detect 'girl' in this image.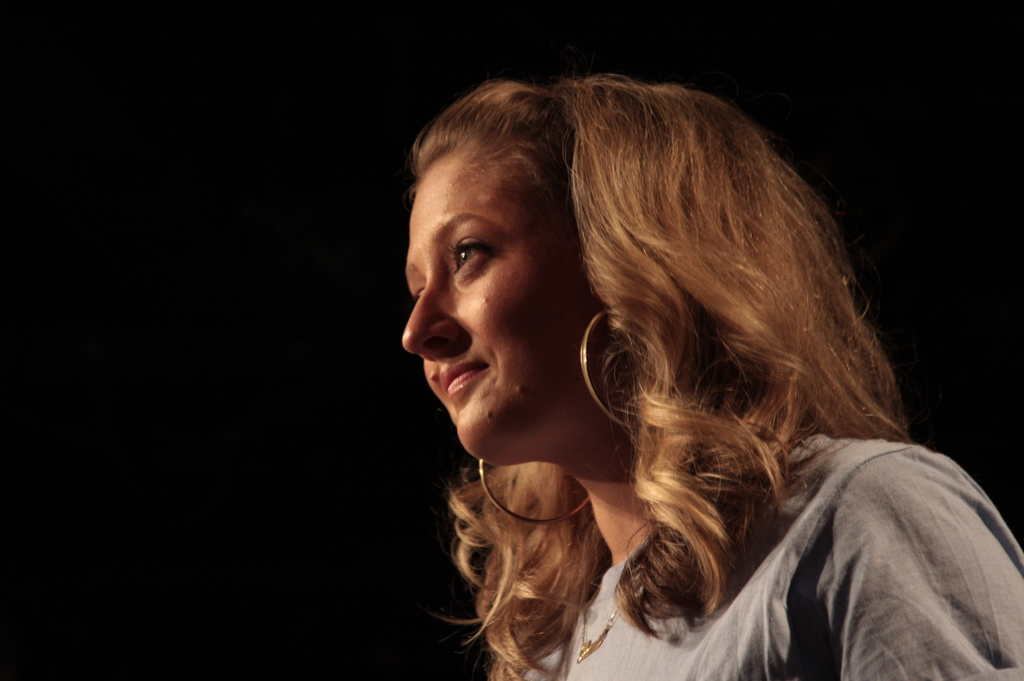
Detection: box=[391, 80, 1018, 680].
